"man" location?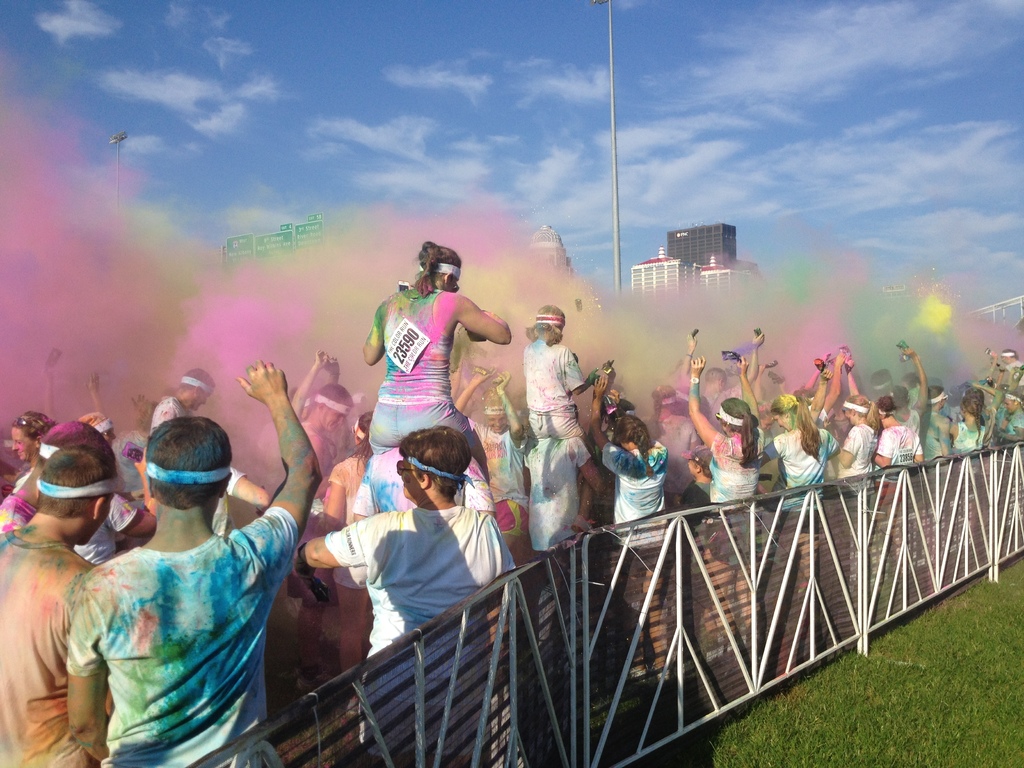
<region>0, 417, 108, 532</region>
